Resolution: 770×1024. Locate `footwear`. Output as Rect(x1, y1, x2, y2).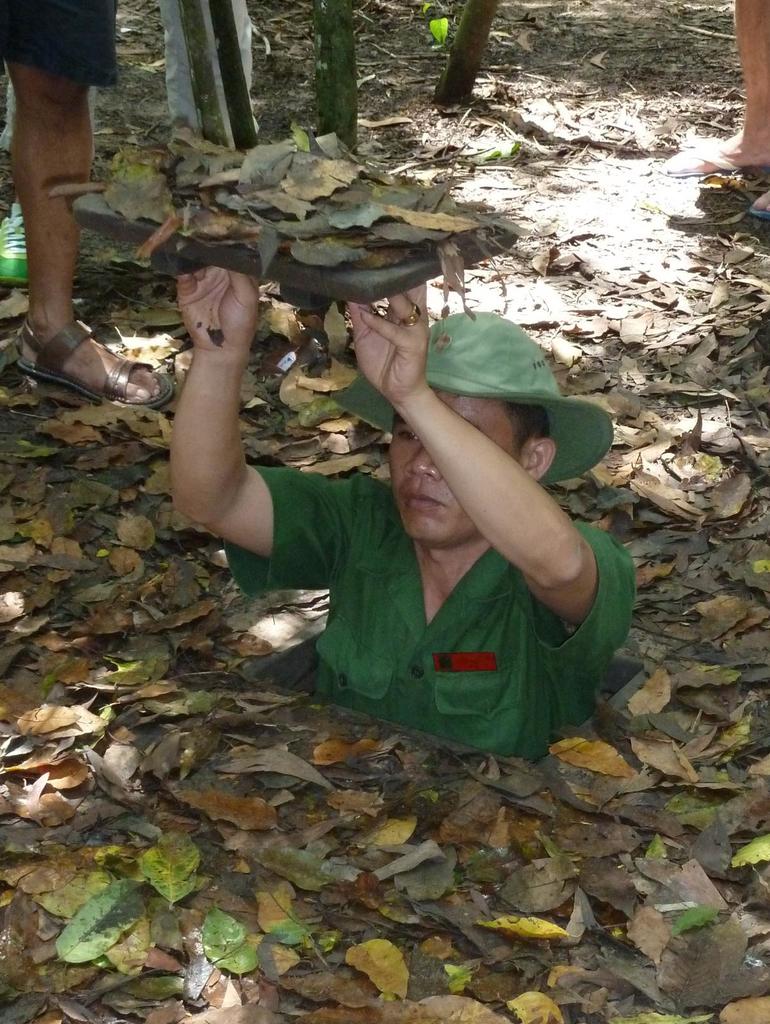
Rect(20, 299, 143, 398).
